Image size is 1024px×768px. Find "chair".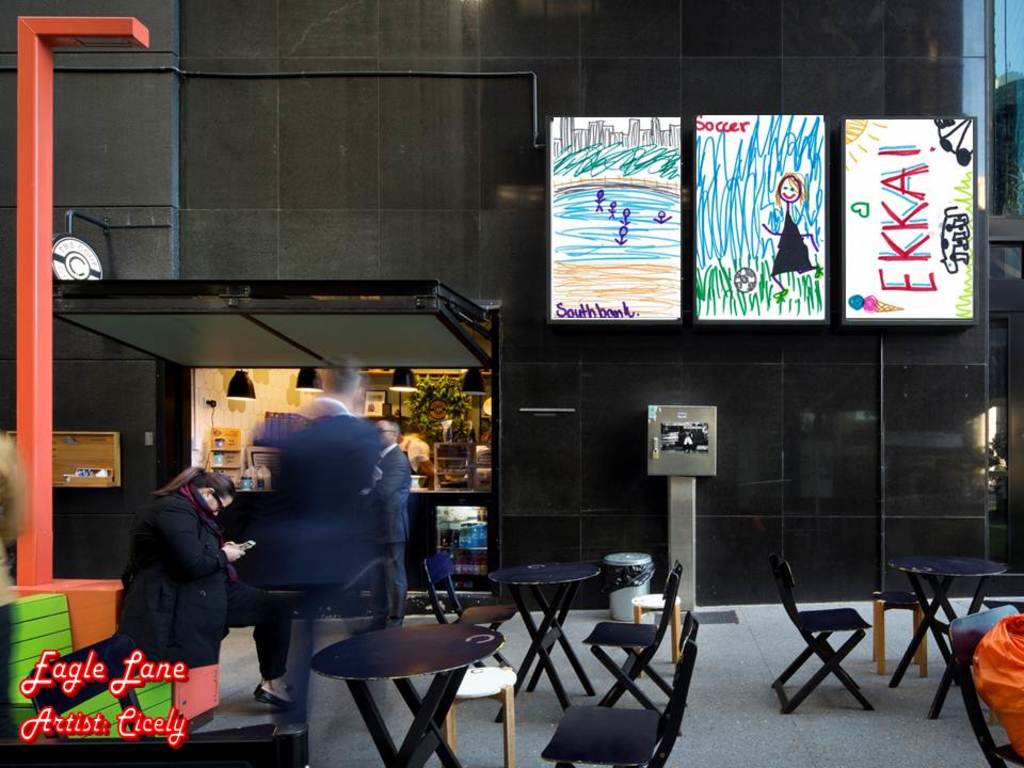
(x1=425, y1=551, x2=515, y2=697).
